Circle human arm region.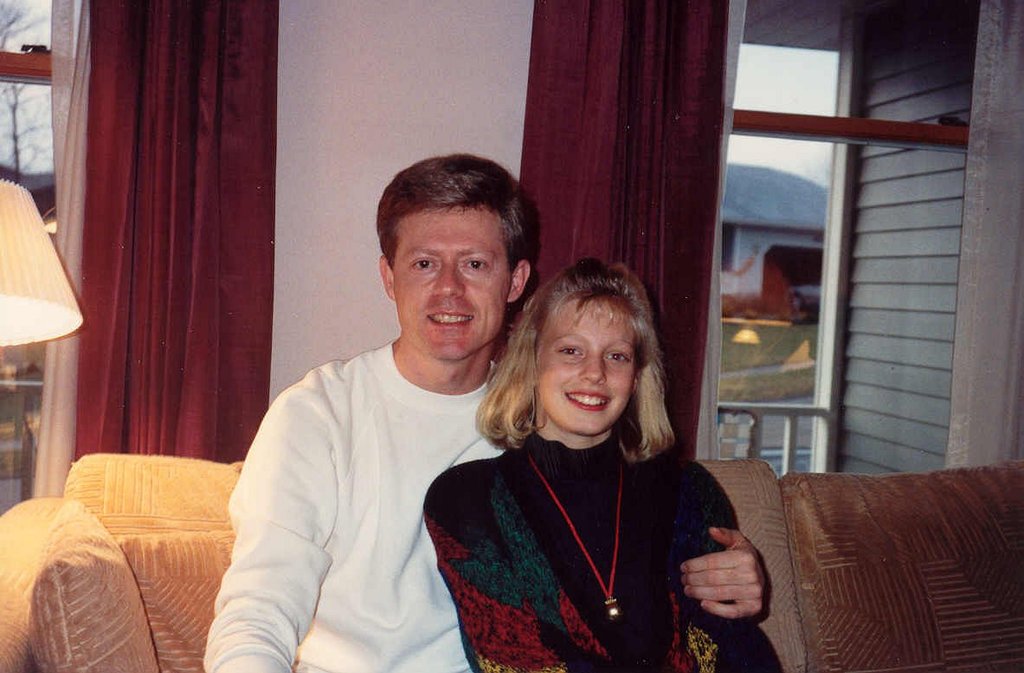
Region: (203,379,339,672).
